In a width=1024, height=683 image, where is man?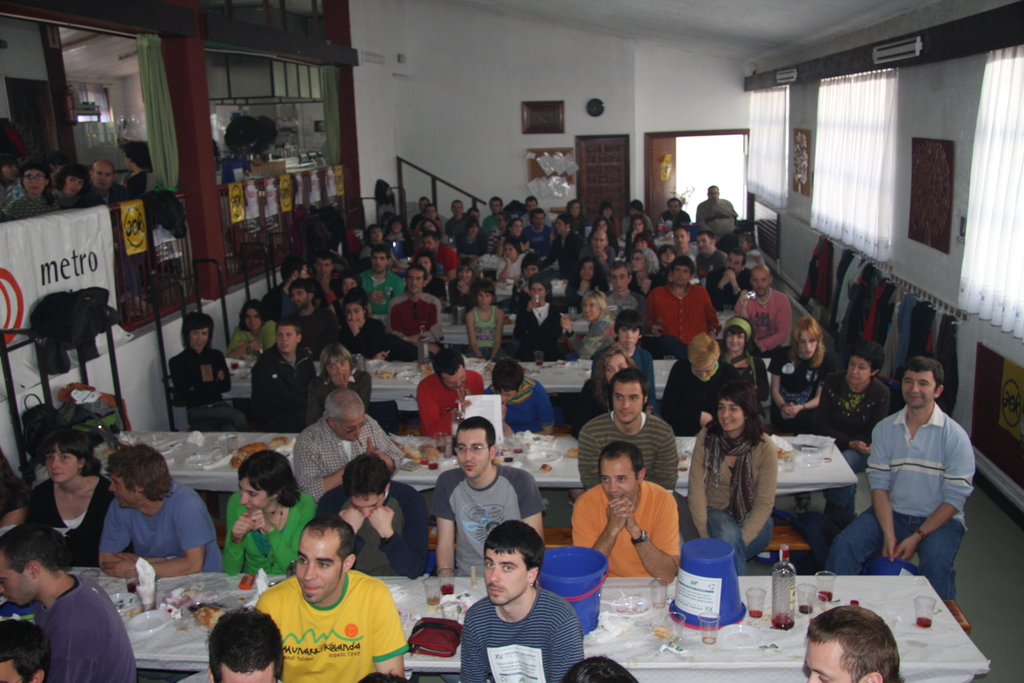
<region>803, 605, 902, 682</region>.
